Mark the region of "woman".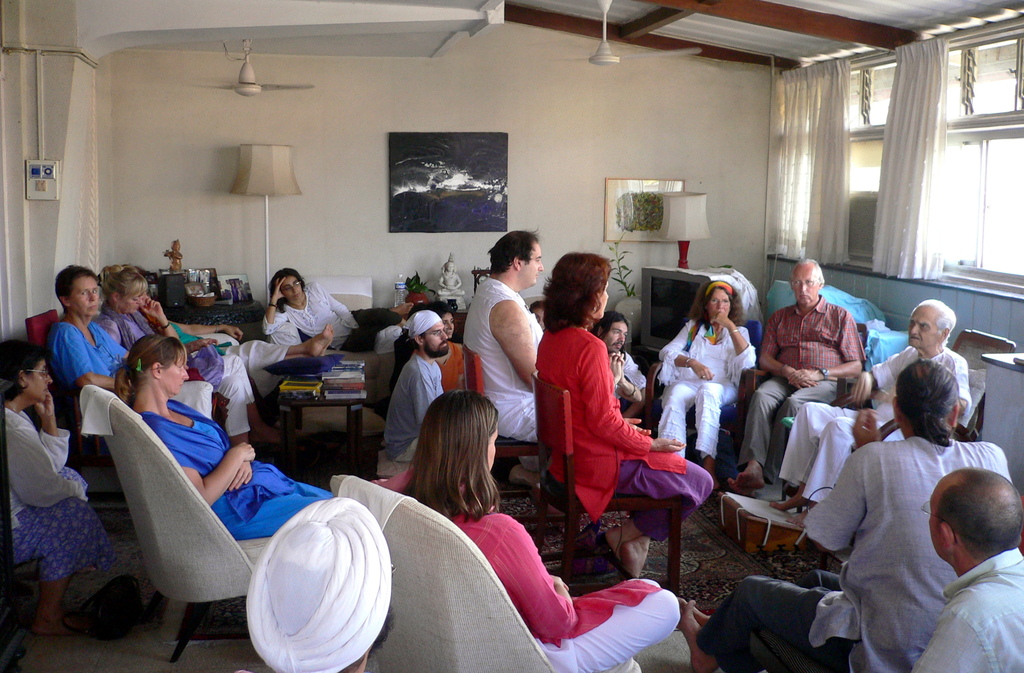
Region: box=[657, 281, 754, 491].
